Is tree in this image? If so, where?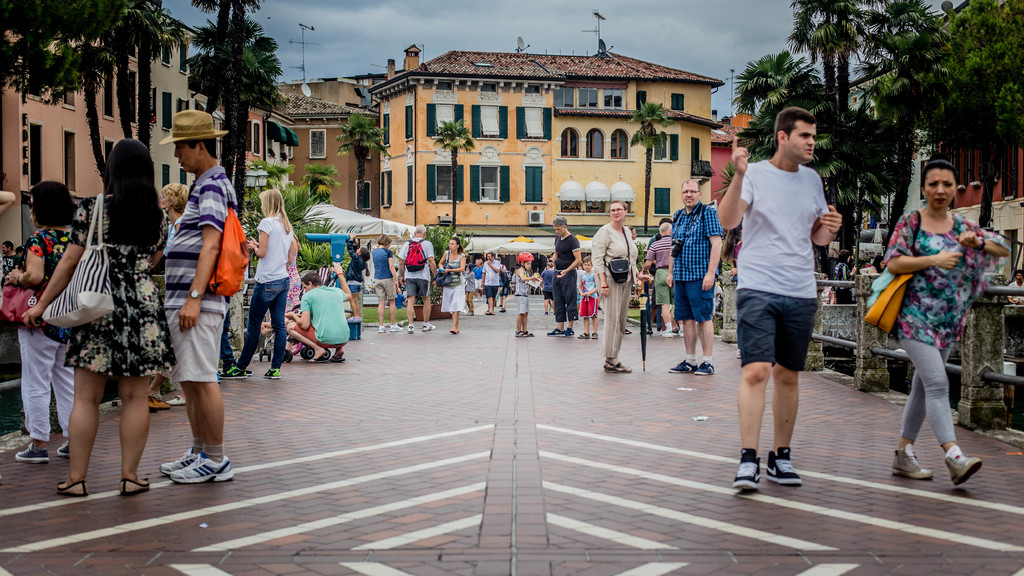
Yes, at {"left": 711, "top": 154, "right": 777, "bottom": 205}.
